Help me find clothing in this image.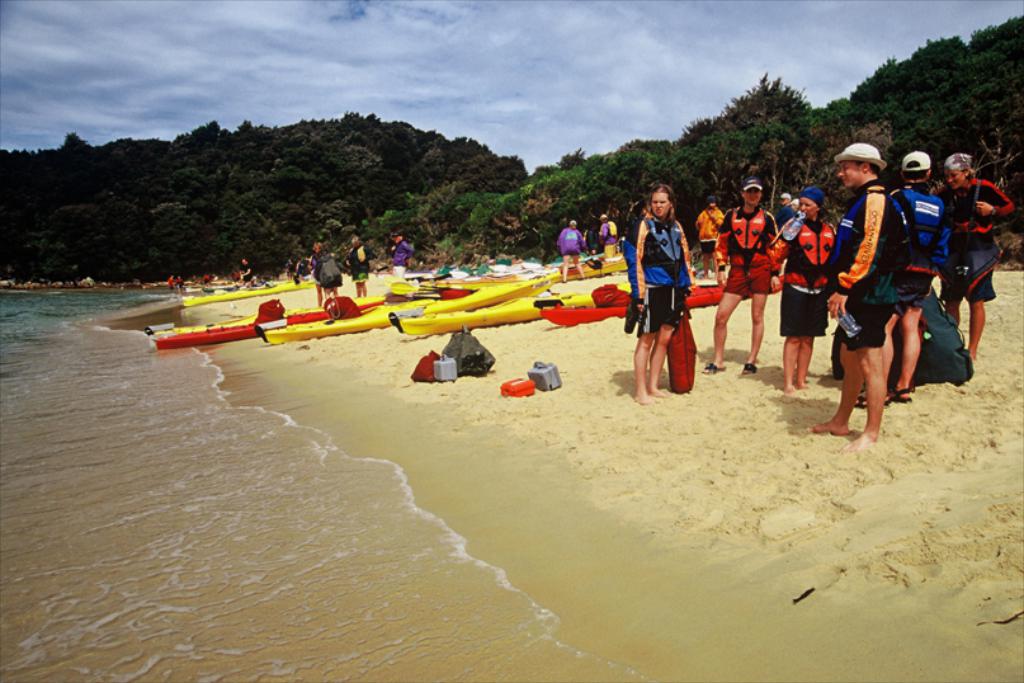
Found it: (623,213,693,334).
